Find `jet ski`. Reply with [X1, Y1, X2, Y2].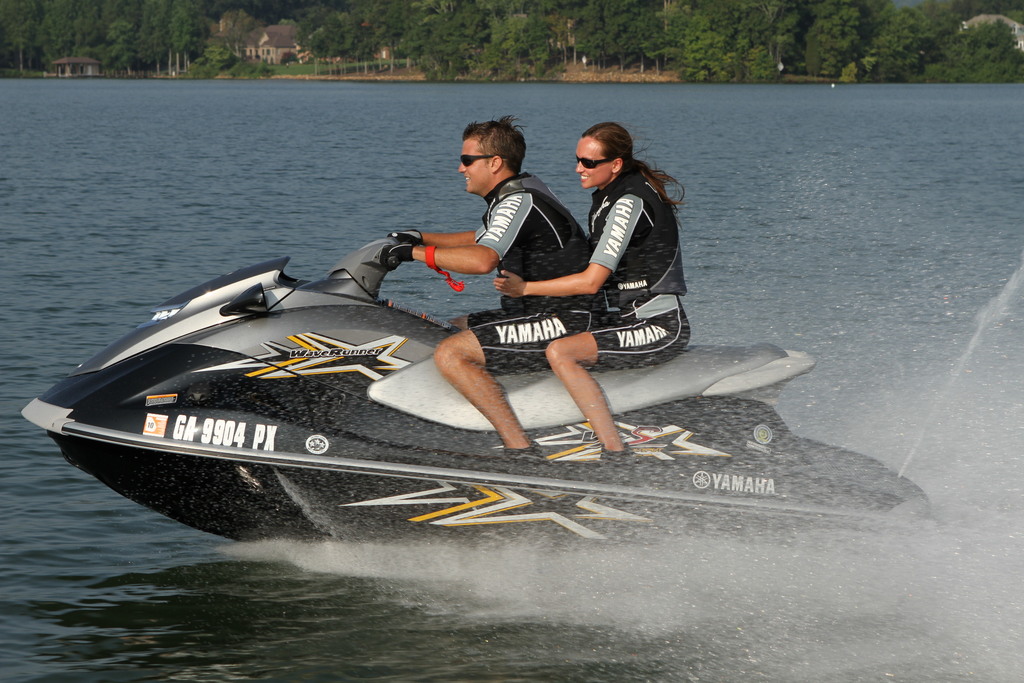
[17, 230, 947, 541].
